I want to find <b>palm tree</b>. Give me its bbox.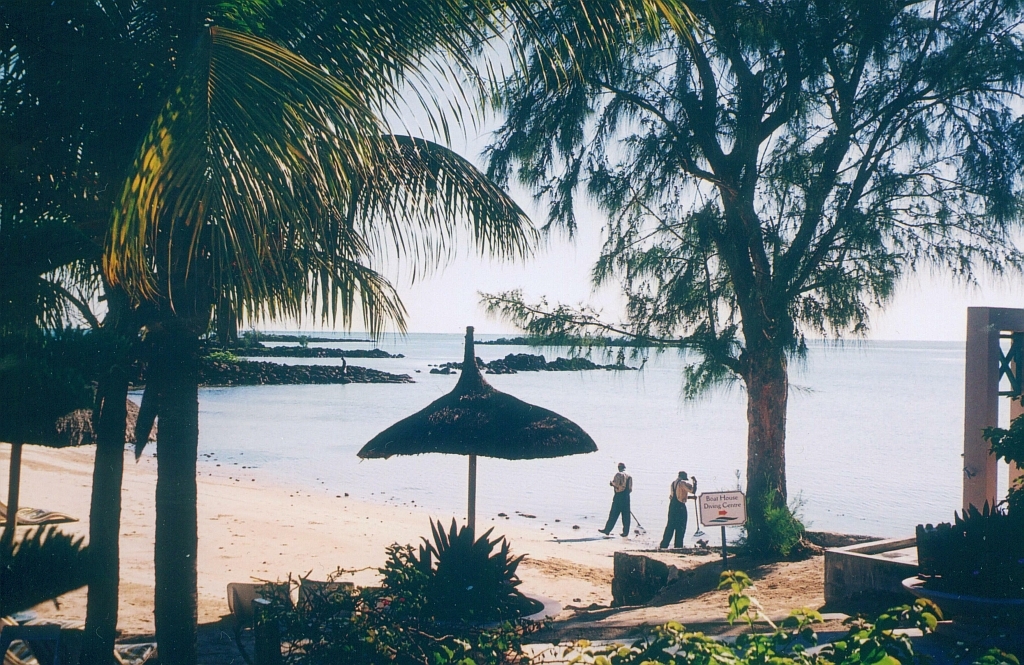
bbox=[201, 120, 480, 350].
